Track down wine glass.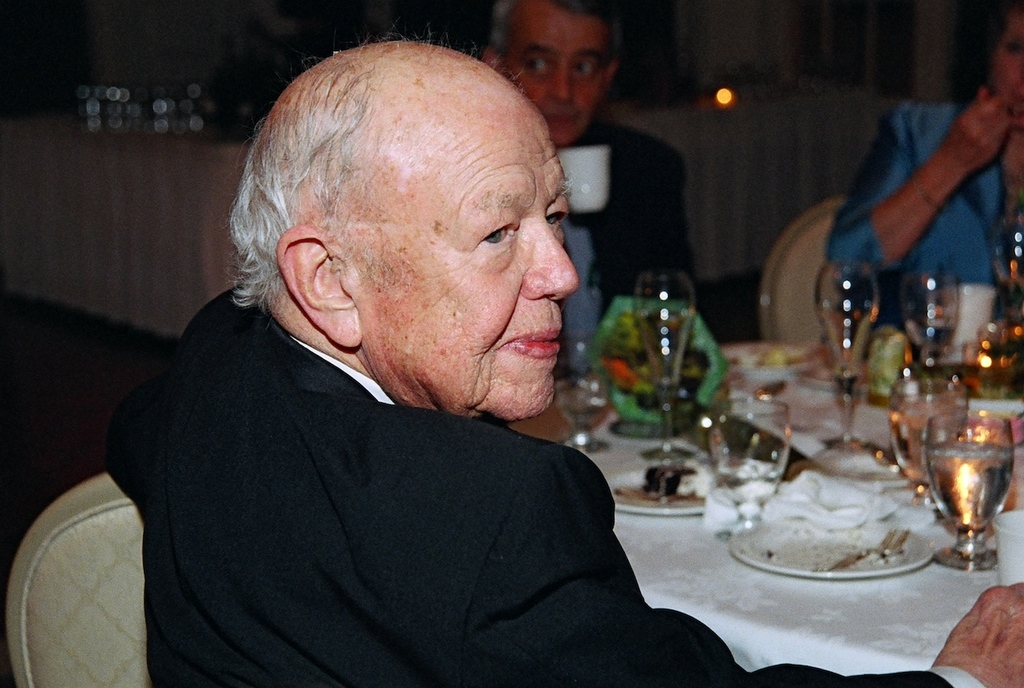
Tracked to box(906, 271, 959, 401).
